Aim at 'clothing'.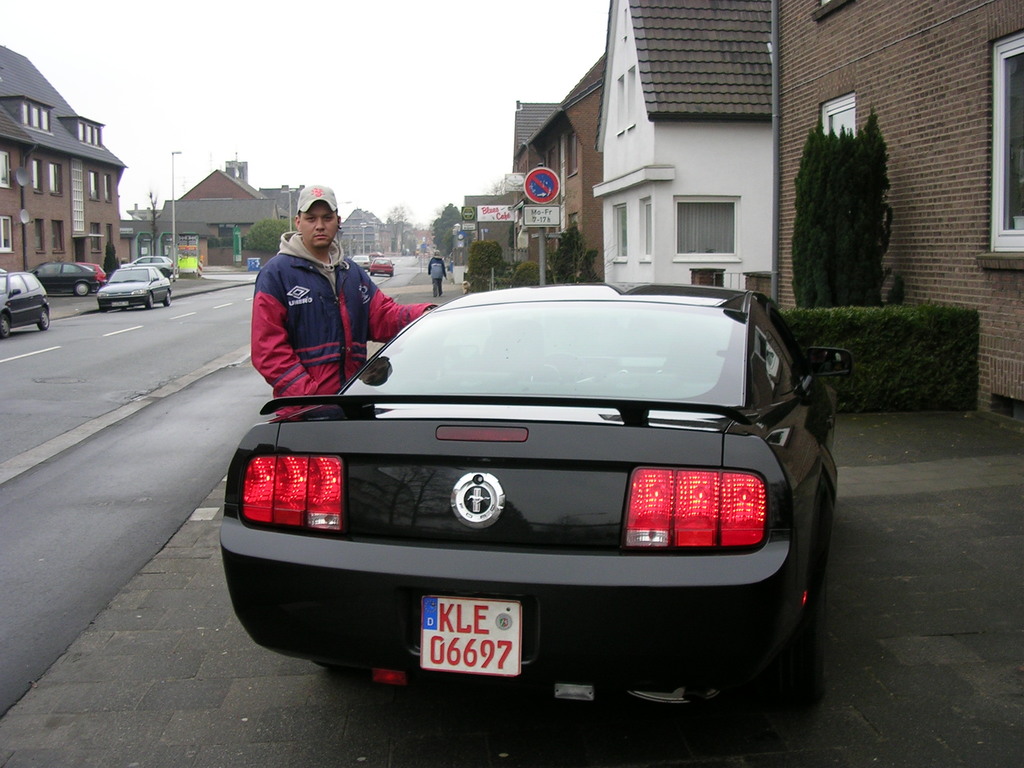
Aimed at detection(426, 253, 442, 296).
